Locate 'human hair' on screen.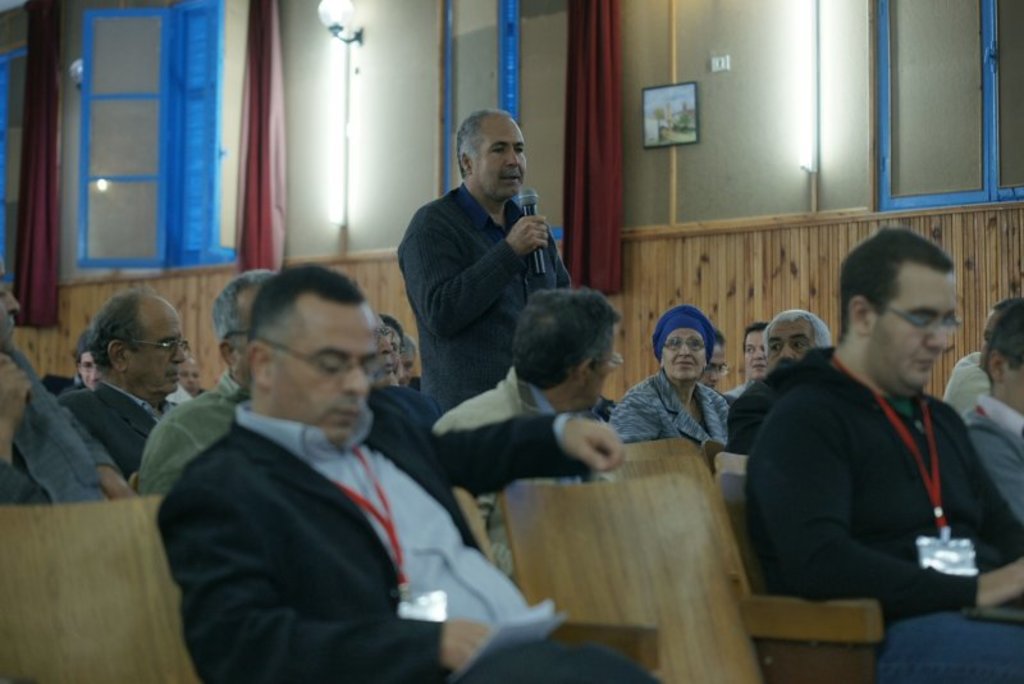
On screen at [90, 288, 143, 373].
